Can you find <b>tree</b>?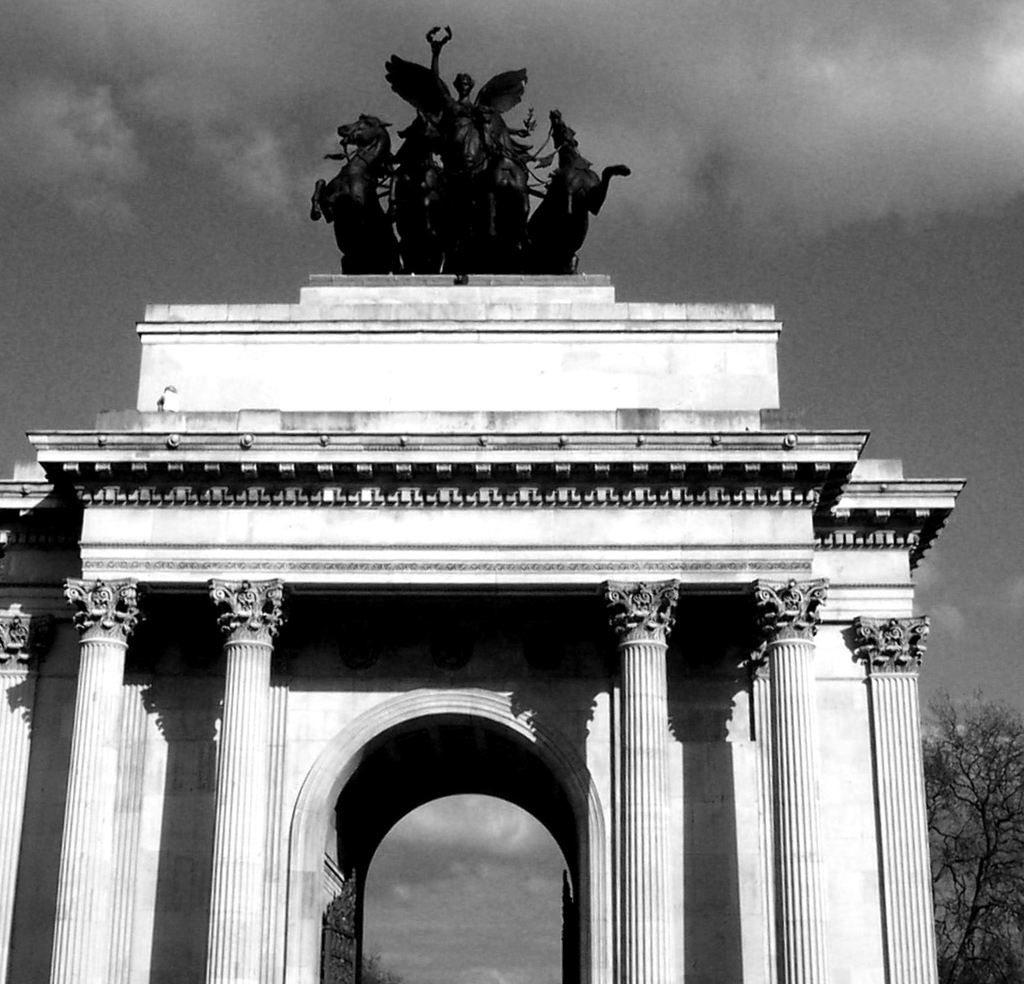
Yes, bounding box: {"x1": 286, "y1": 26, "x2": 626, "y2": 256}.
